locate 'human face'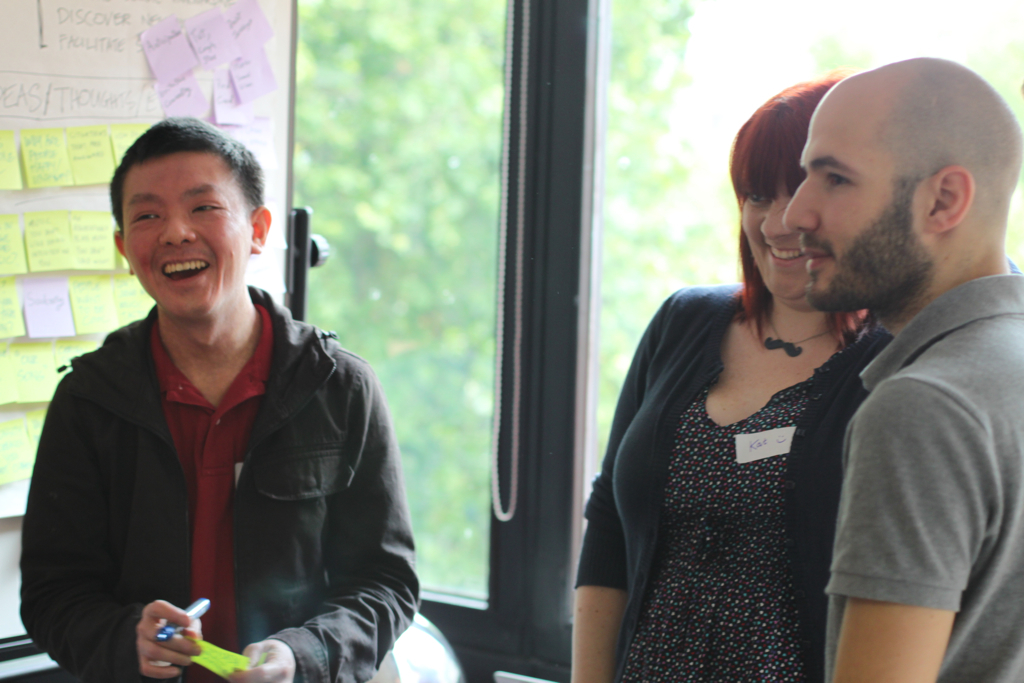
left=785, top=103, right=918, bottom=309
